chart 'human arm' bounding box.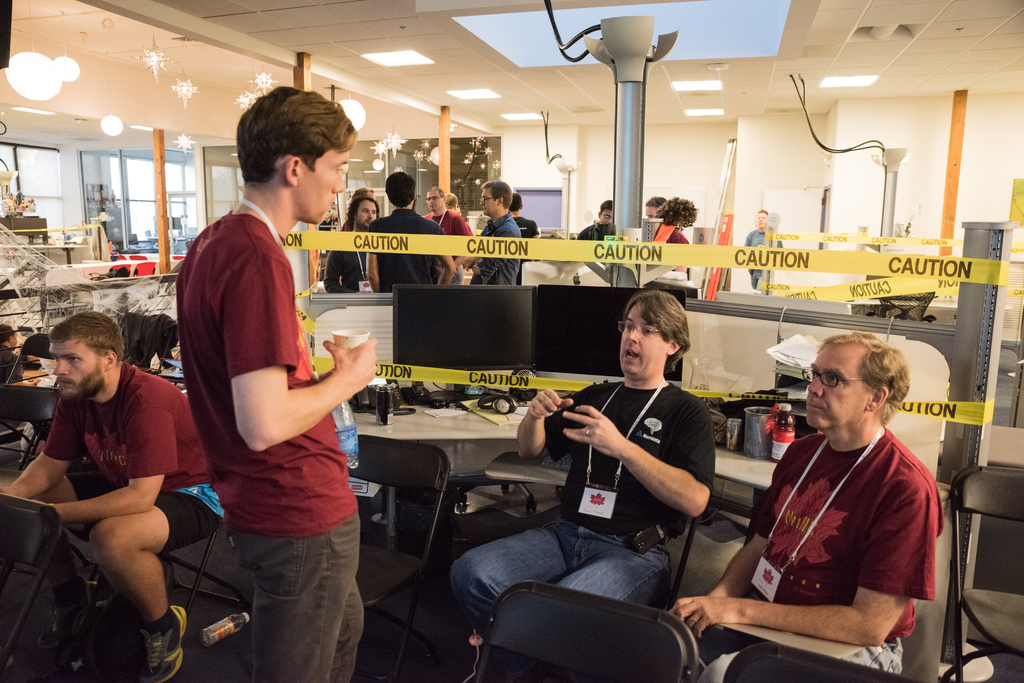
Charted: 452 220 471 254.
